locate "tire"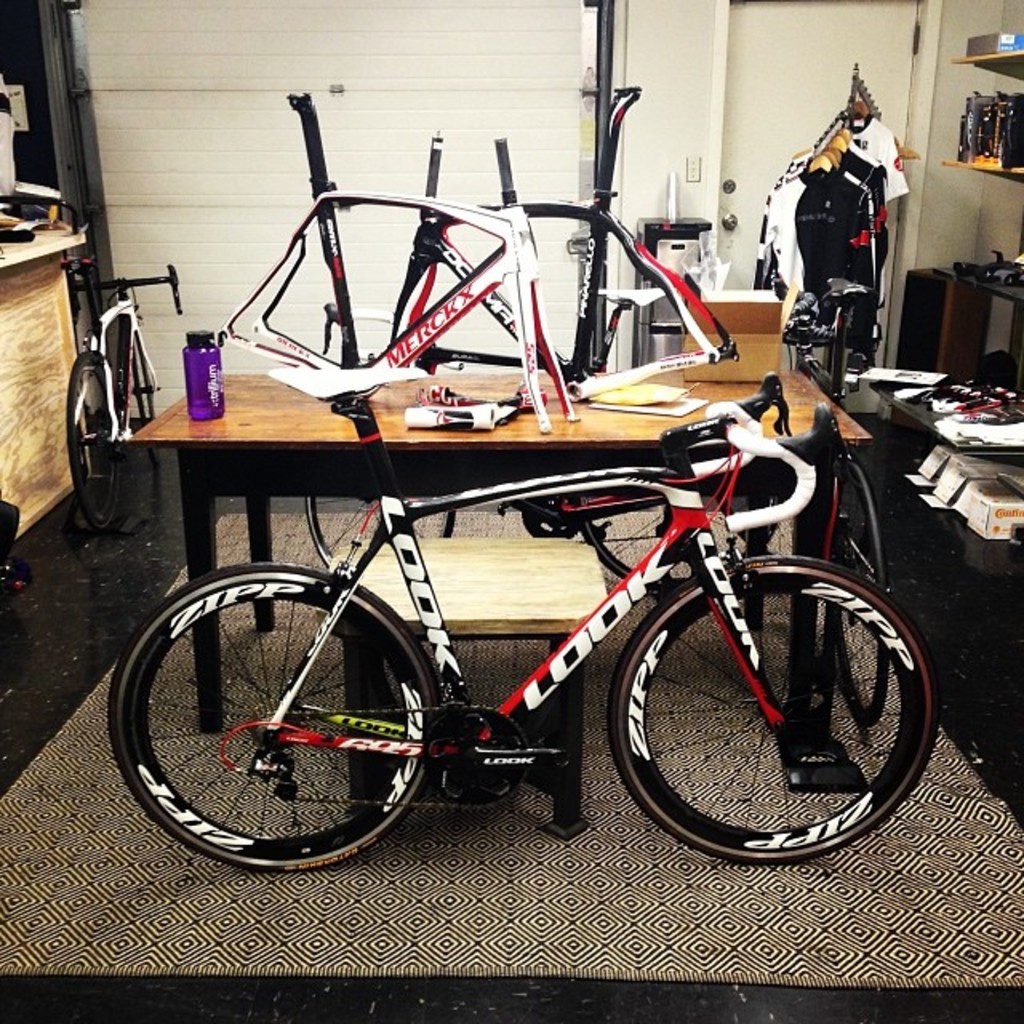
[left=611, top=546, right=936, bottom=861]
